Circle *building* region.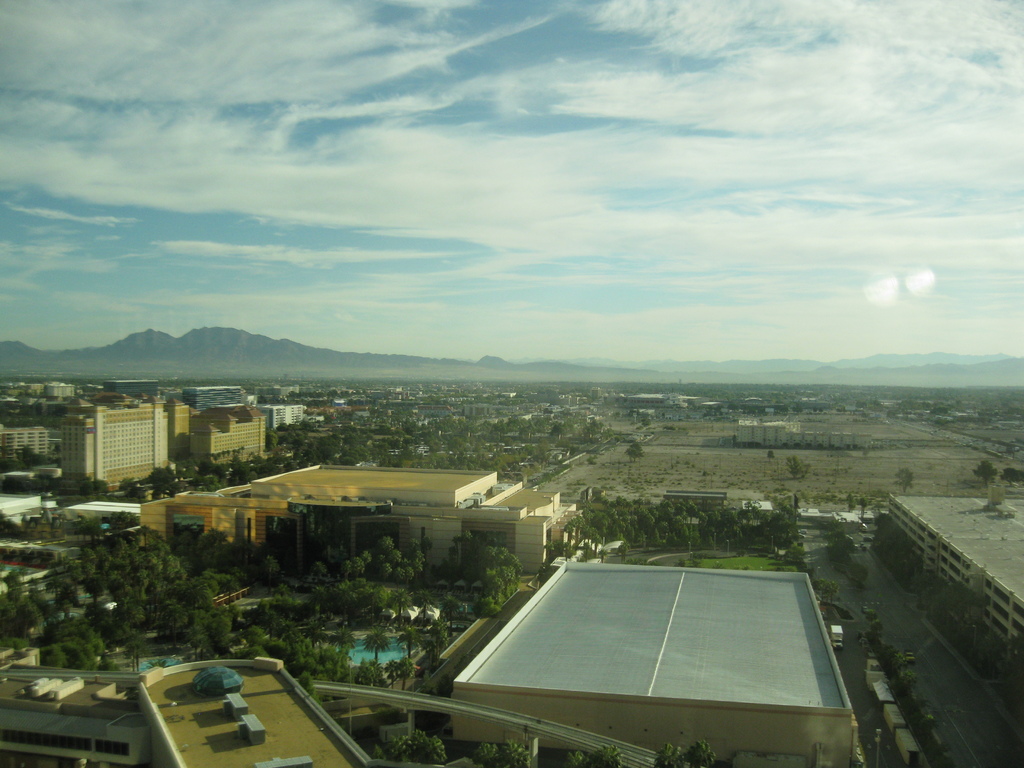
Region: bbox(886, 484, 1023, 660).
